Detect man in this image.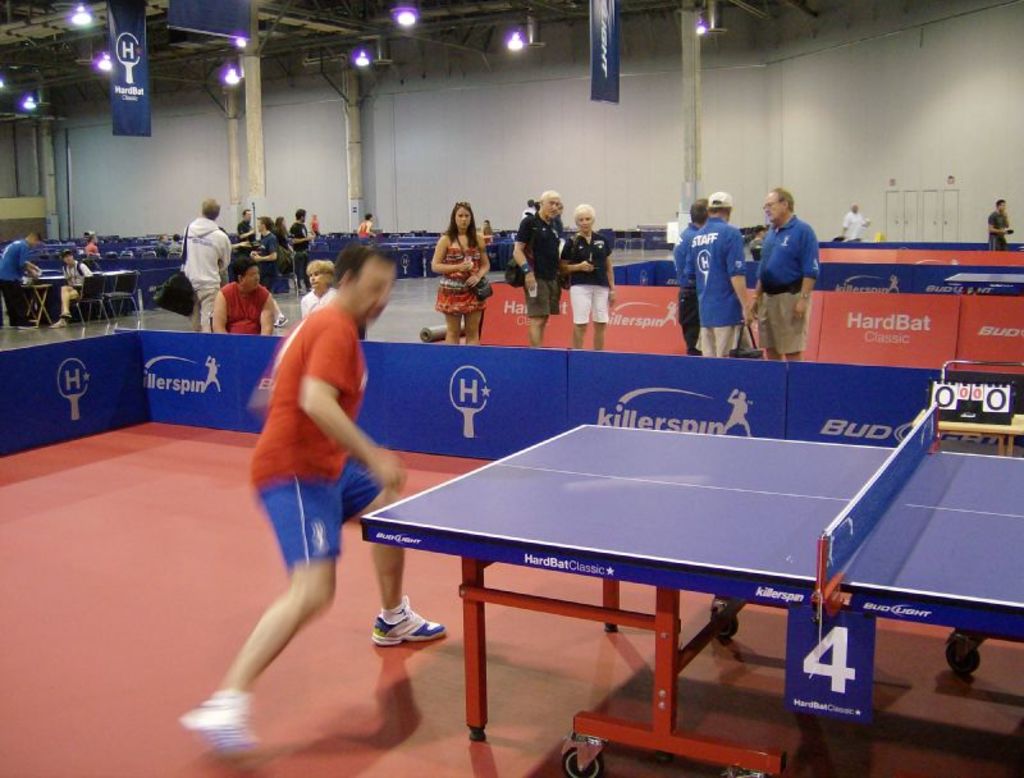
Detection: [x1=755, y1=184, x2=827, y2=360].
